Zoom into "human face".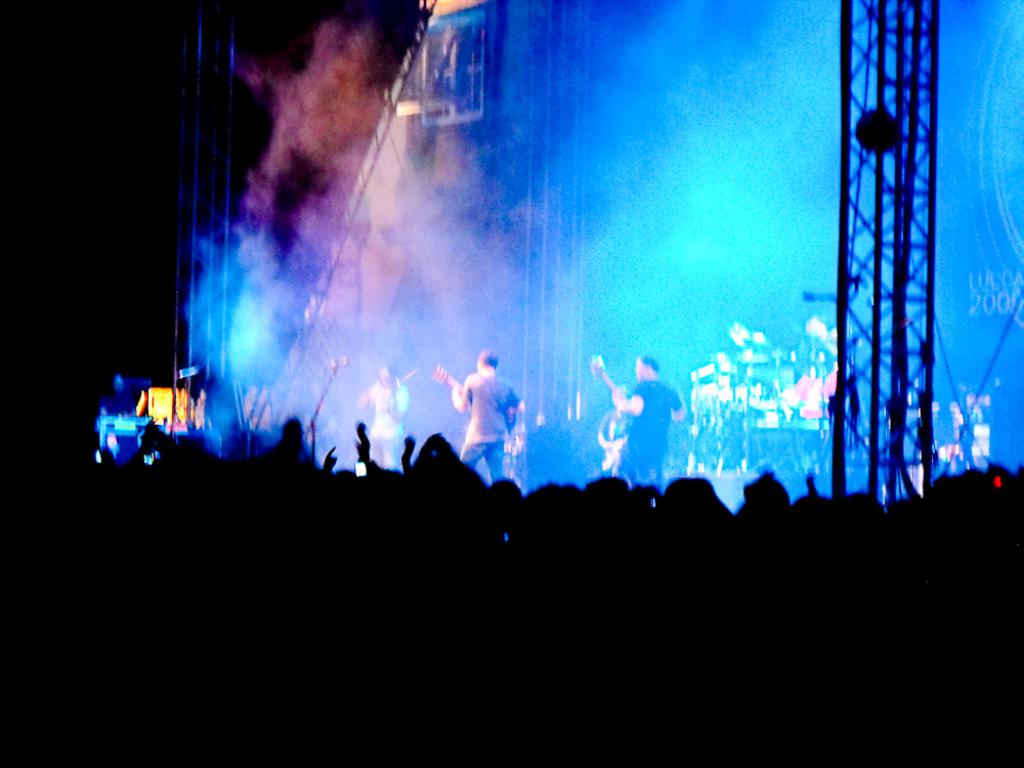
Zoom target: bbox=(375, 365, 388, 381).
